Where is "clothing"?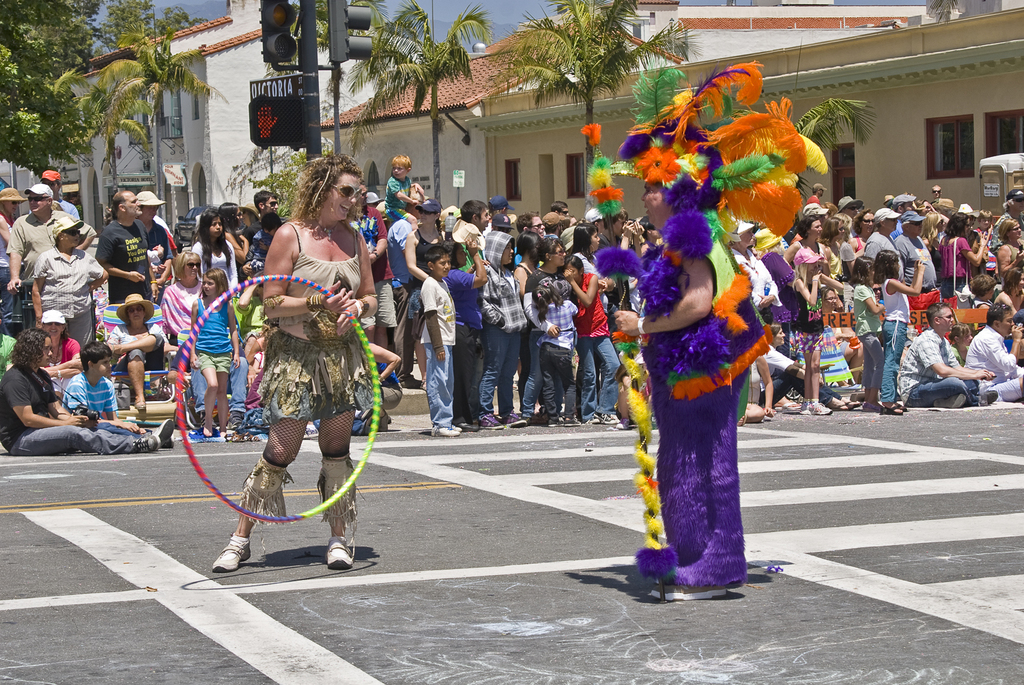
(193, 235, 251, 289).
